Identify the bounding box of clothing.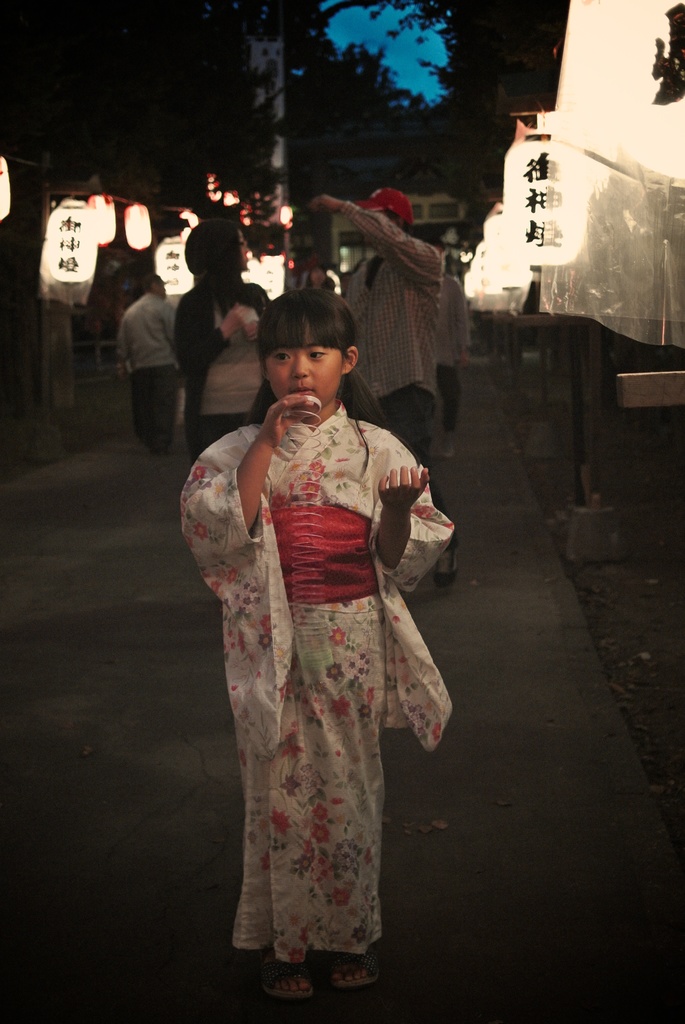
112:291:177:452.
